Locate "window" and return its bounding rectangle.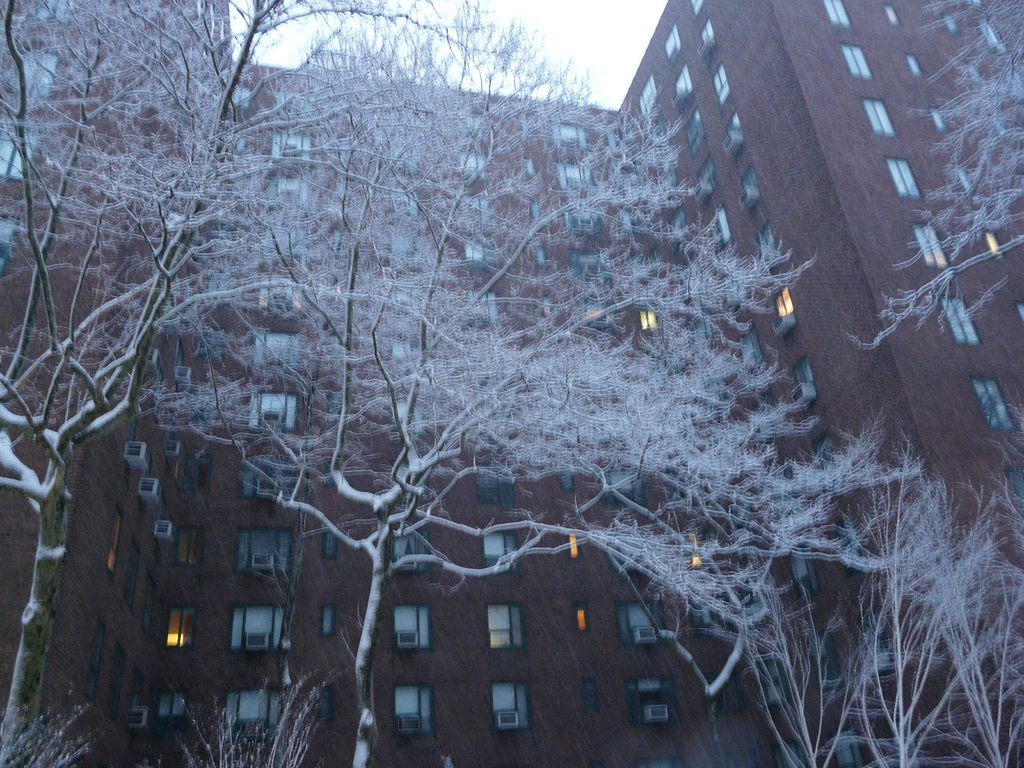
{"x1": 684, "y1": 109, "x2": 707, "y2": 153}.
